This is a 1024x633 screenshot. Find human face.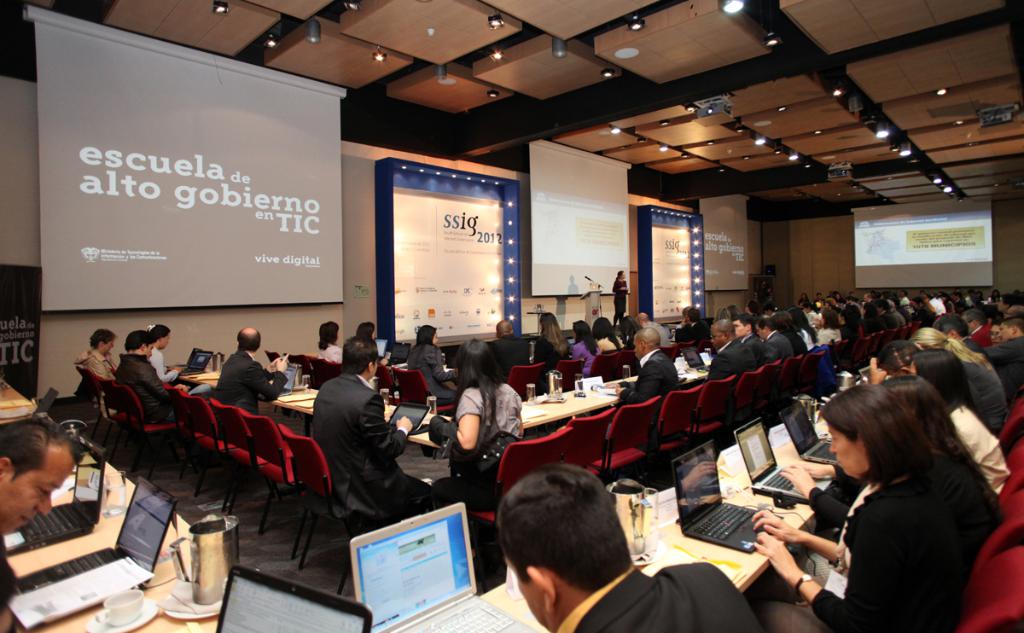
Bounding box: Rect(829, 421, 866, 477).
